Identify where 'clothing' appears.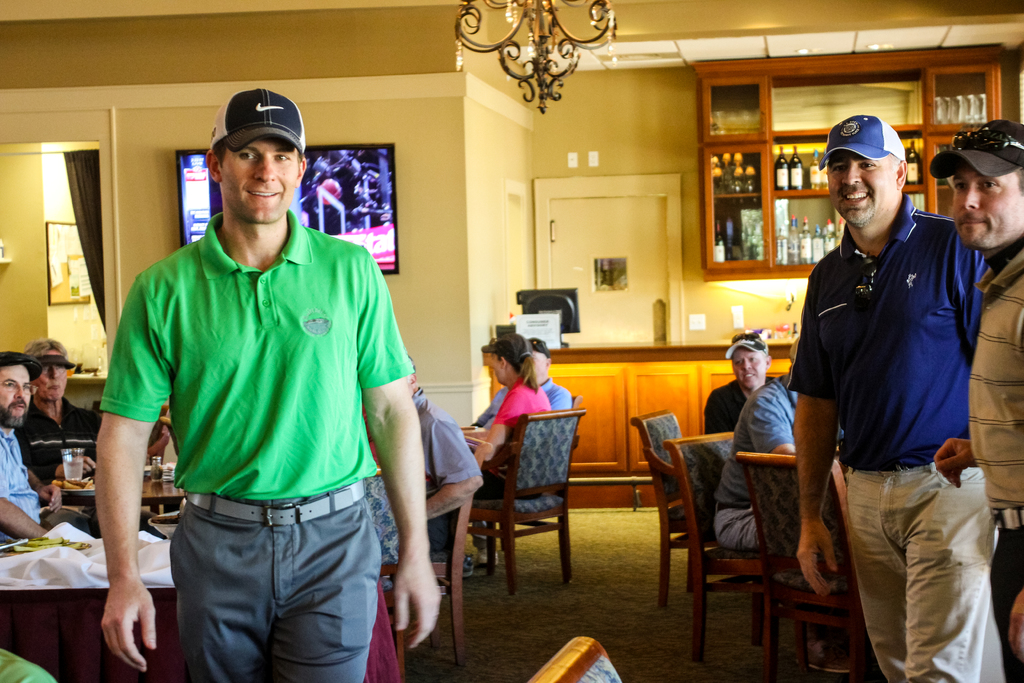
Appears at [718, 376, 799, 505].
